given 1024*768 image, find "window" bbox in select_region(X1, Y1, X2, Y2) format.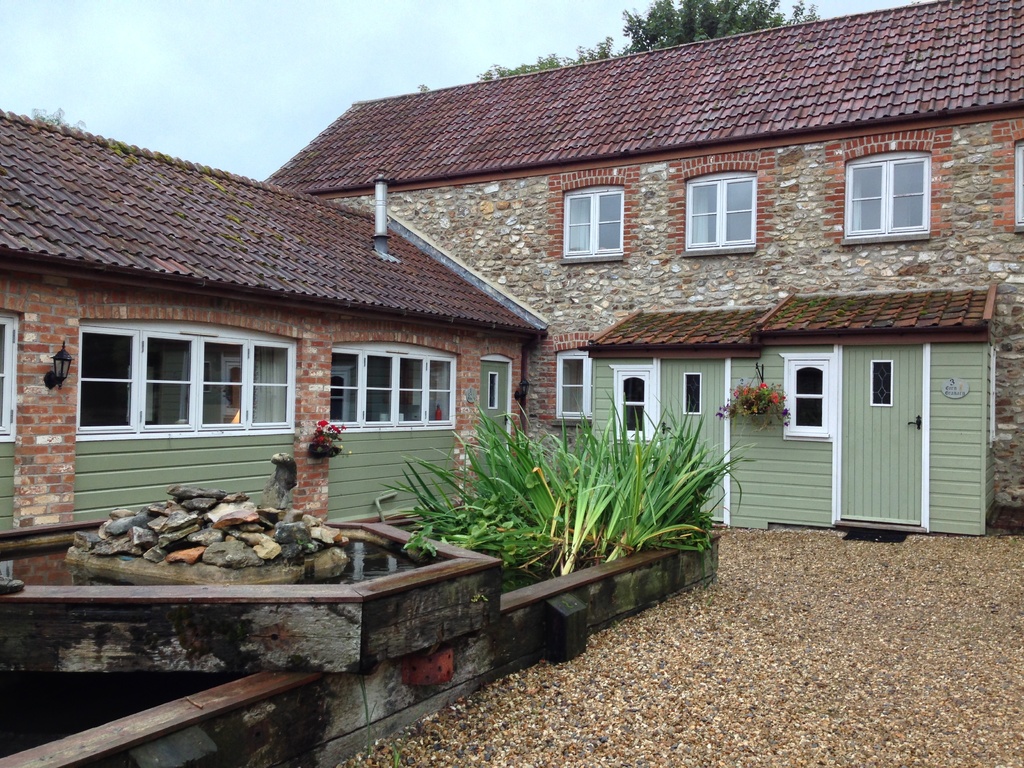
select_region(847, 154, 931, 227).
